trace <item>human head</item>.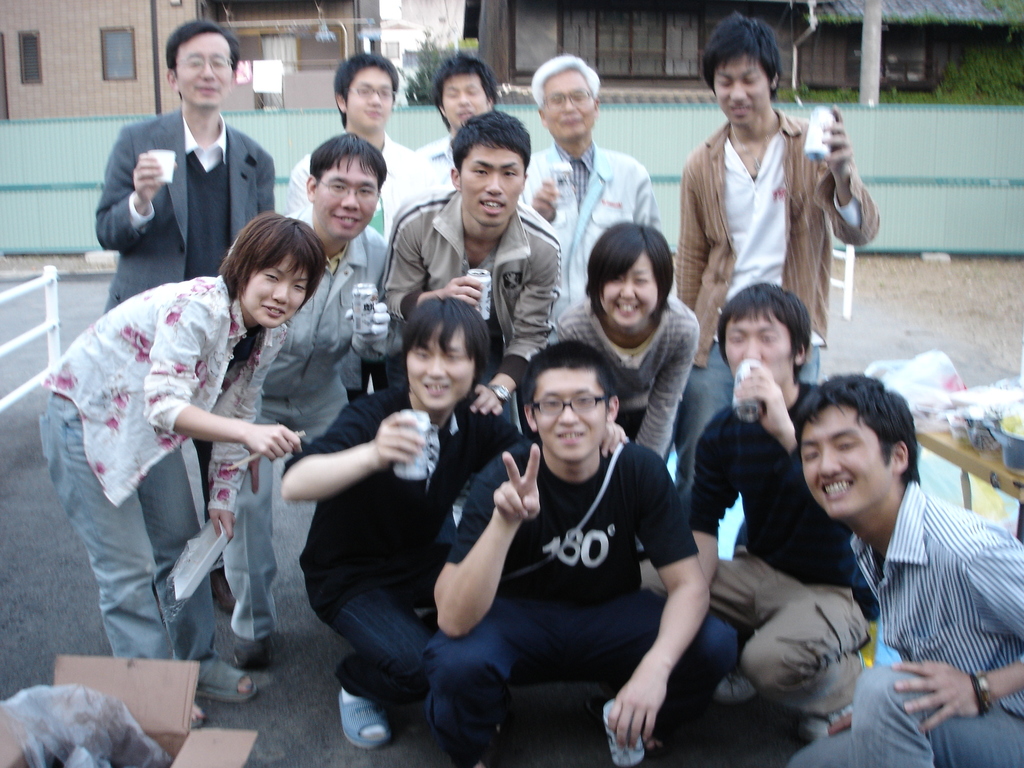
Traced to (x1=304, y1=135, x2=387, y2=241).
